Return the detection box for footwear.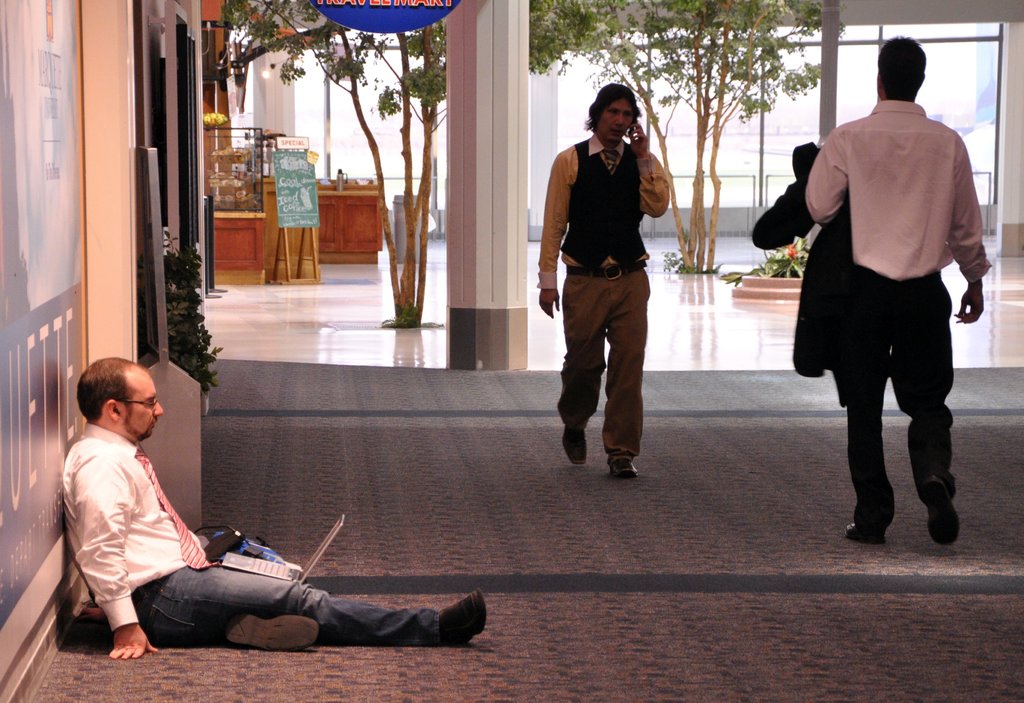
(433,591,487,650).
